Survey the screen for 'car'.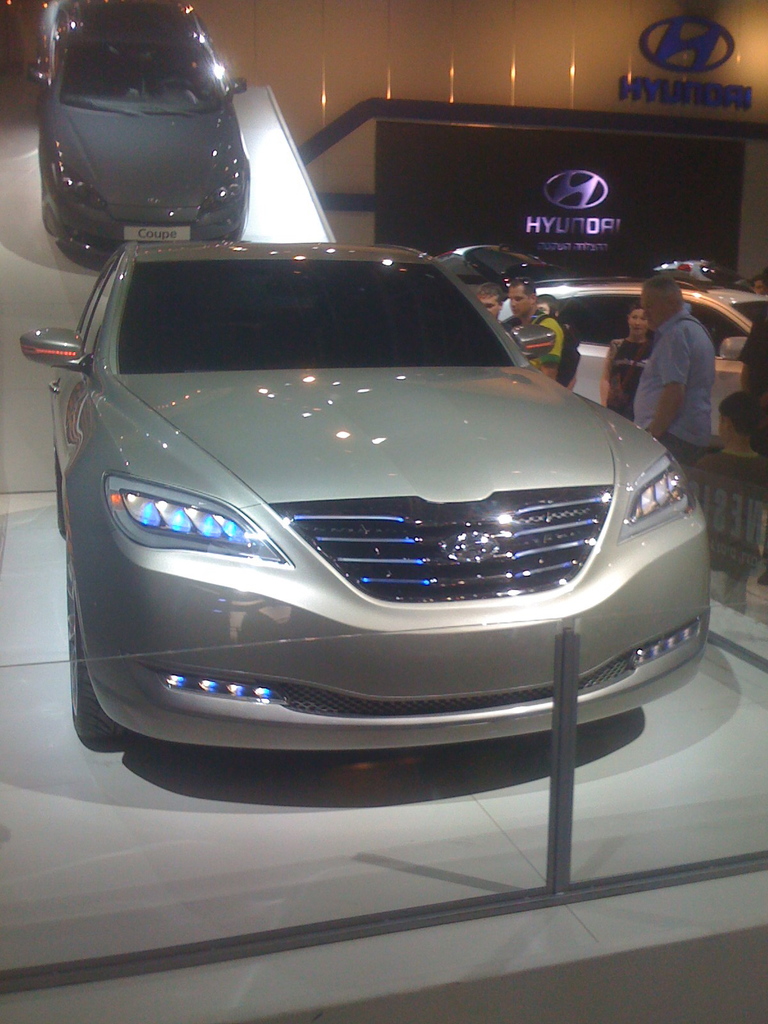
Survey found: (17,246,708,752).
